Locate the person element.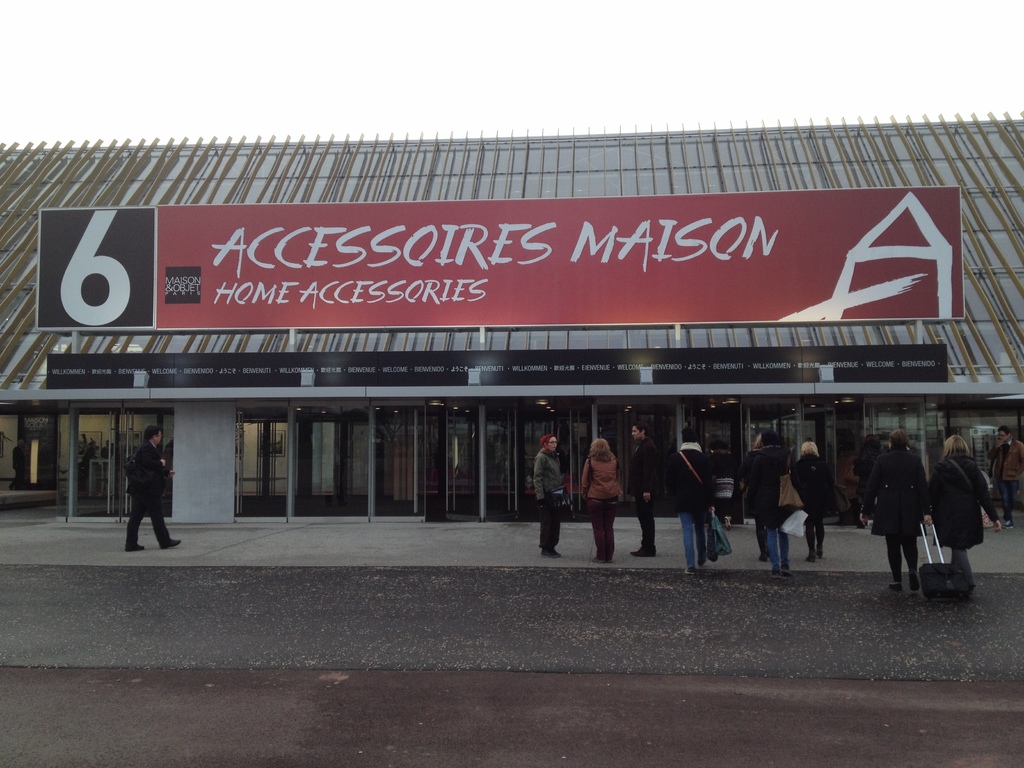
Element bbox: 580/438/621/566.
